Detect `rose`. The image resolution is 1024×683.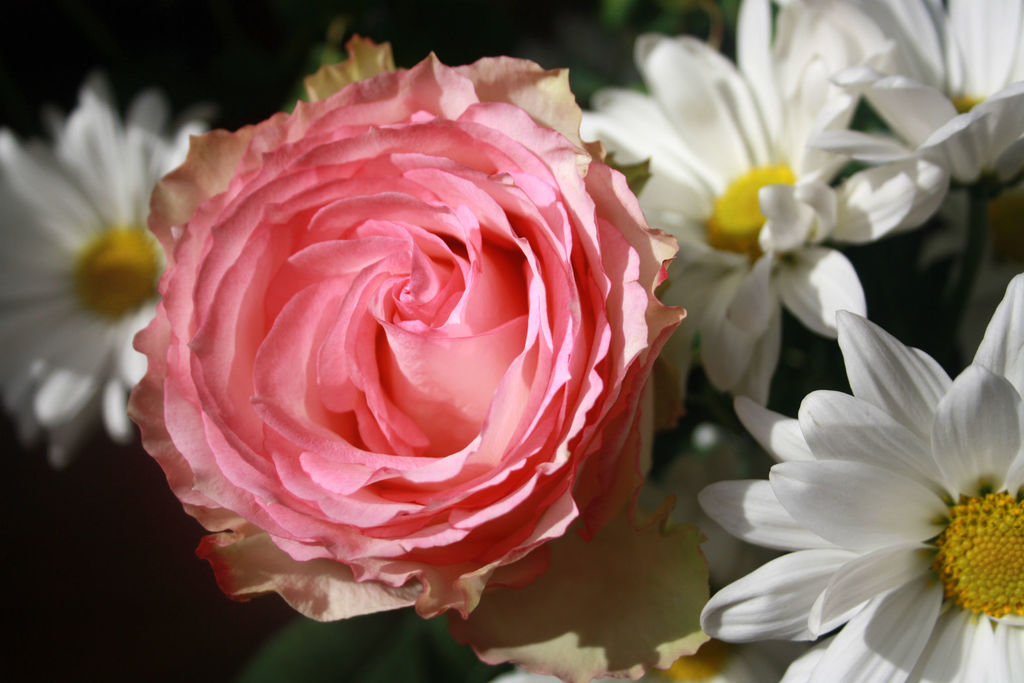
BBox(124, 35, 717, 682).
